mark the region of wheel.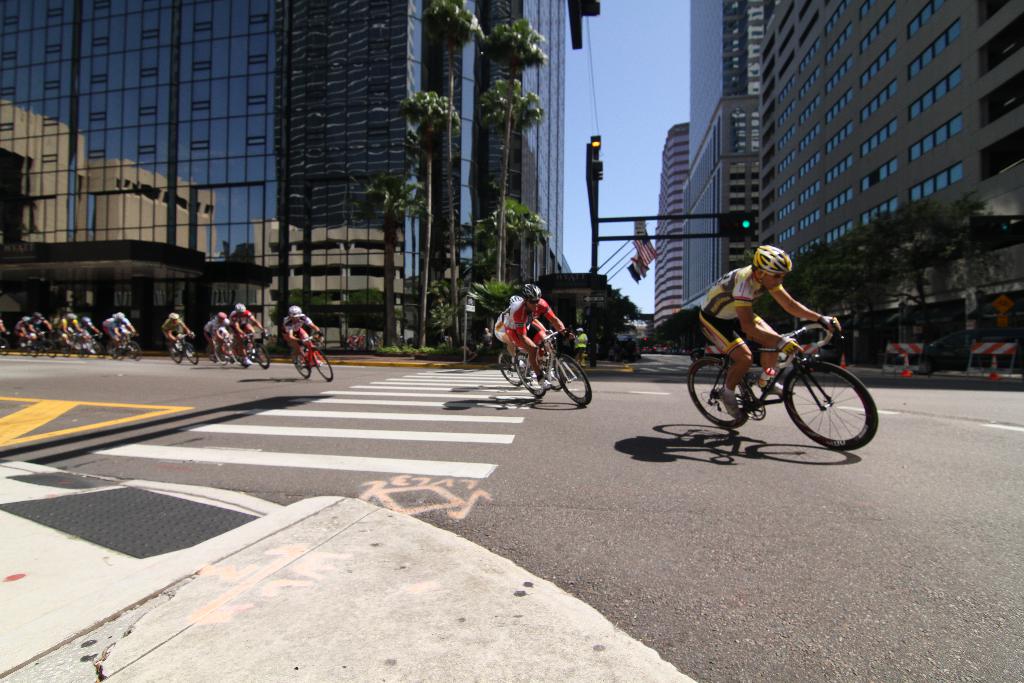
Region: rect(499, 350, 525, 388).
